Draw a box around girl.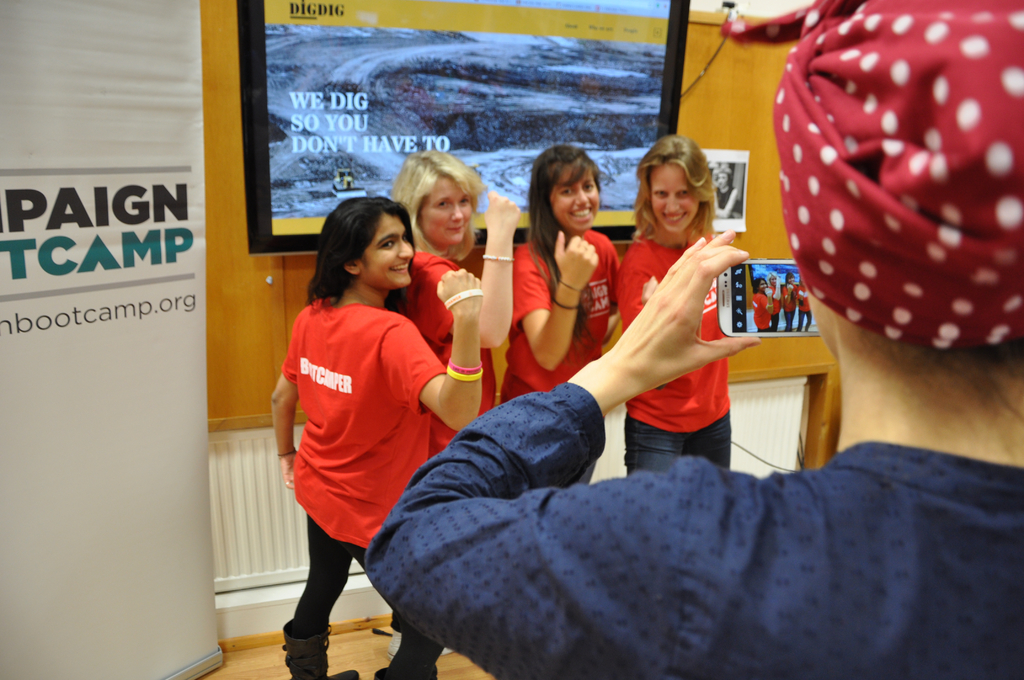
l=762, t=271, r=781, b=330.
